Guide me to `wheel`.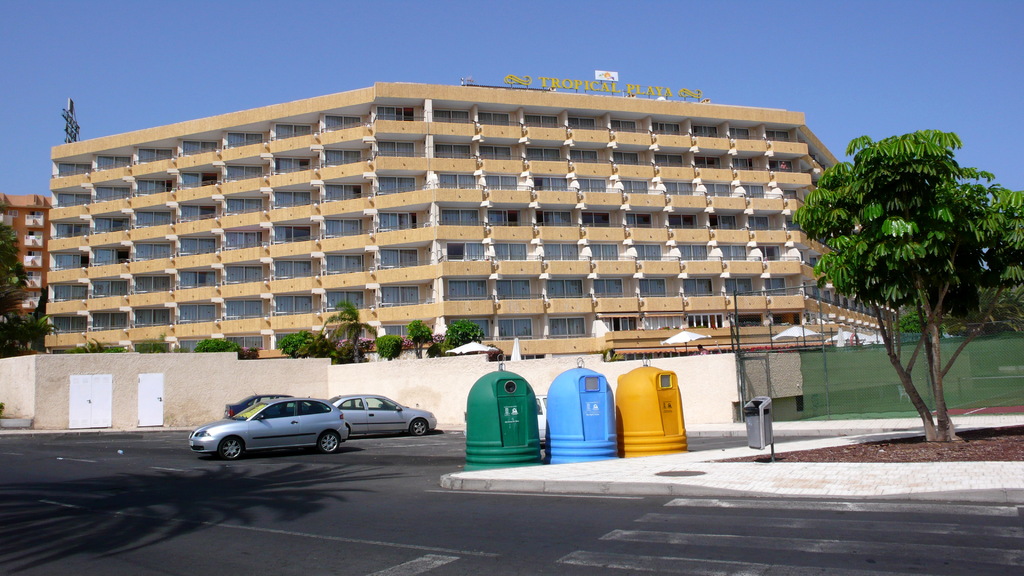
Guidance: x1=409, y1=420, x2=429, y2=438.
